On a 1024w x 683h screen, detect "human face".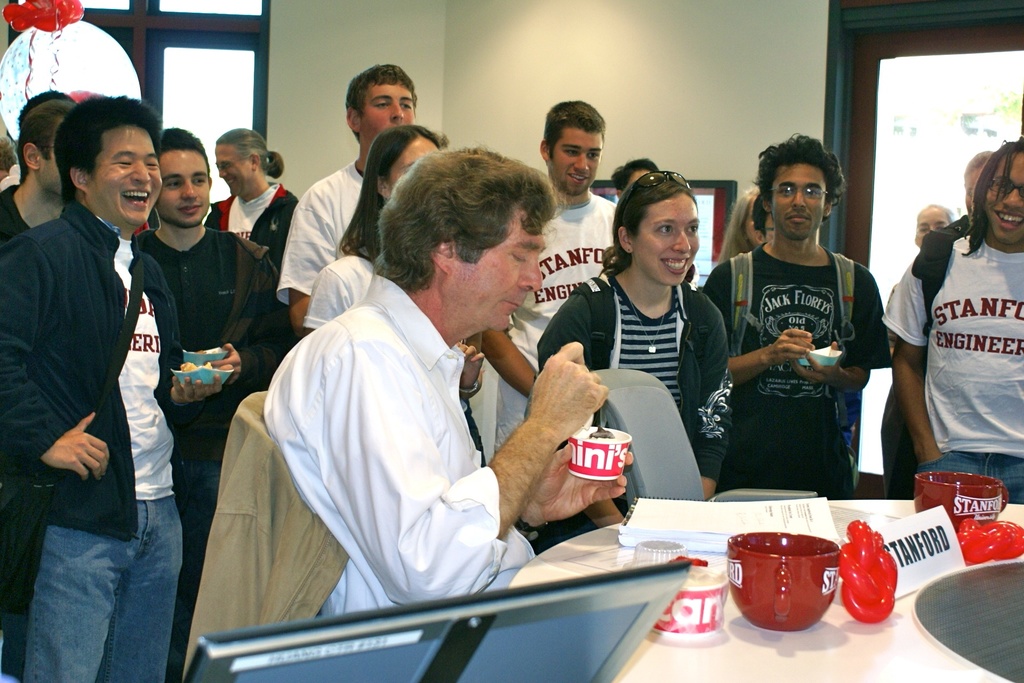
(x1=451, y1=212, x2=544, y2=332).
